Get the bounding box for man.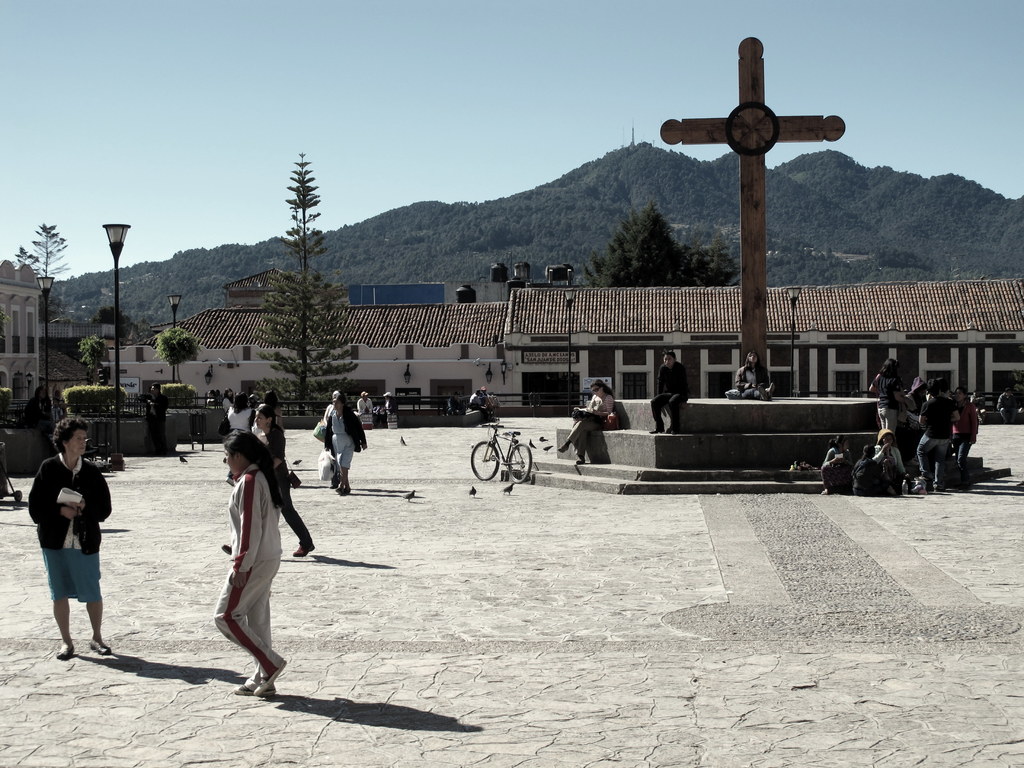
378:390:398:429.
